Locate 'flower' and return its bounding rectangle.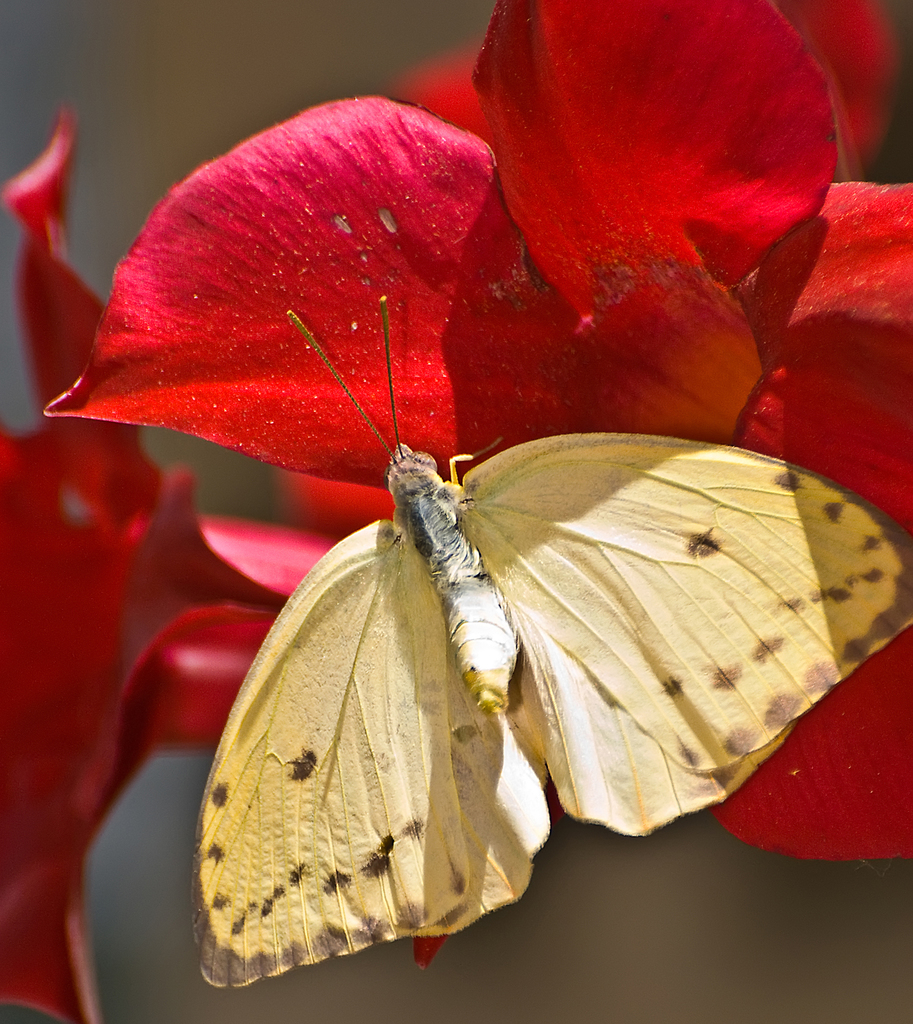
0/108/340/1023.
